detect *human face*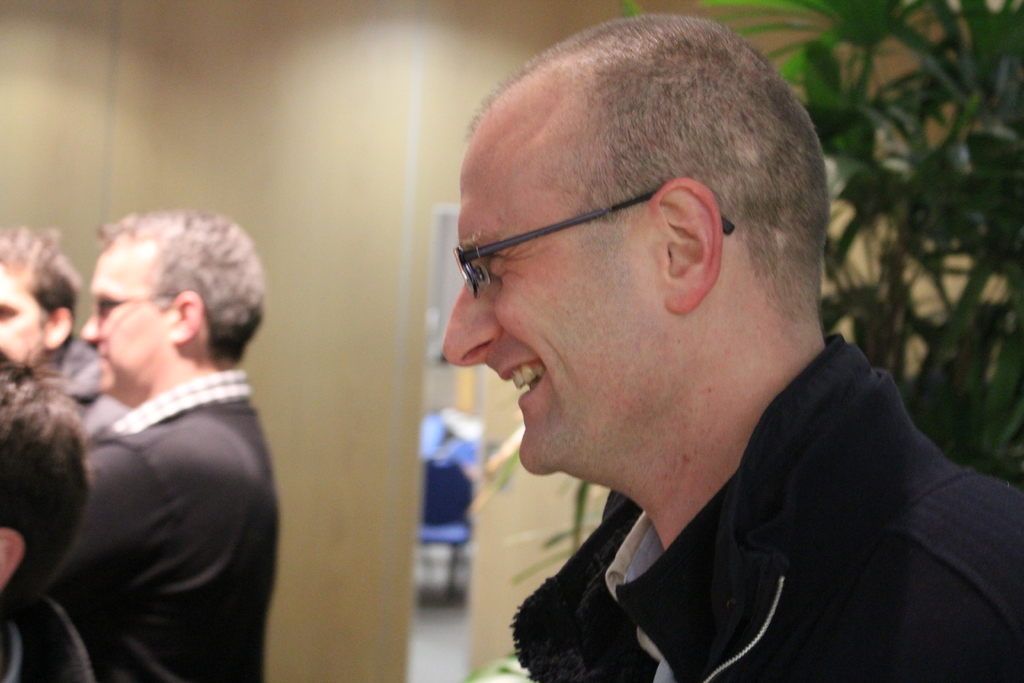
BBox(78, 238, 168, 397)
